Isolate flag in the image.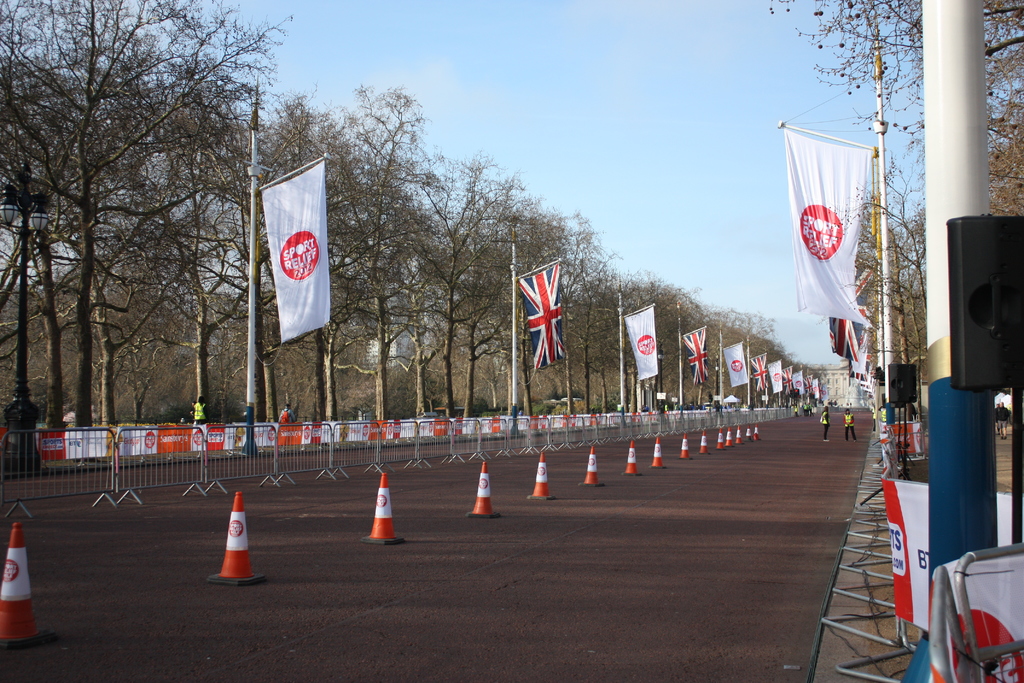
Isolated region: 744:350:769:393.
